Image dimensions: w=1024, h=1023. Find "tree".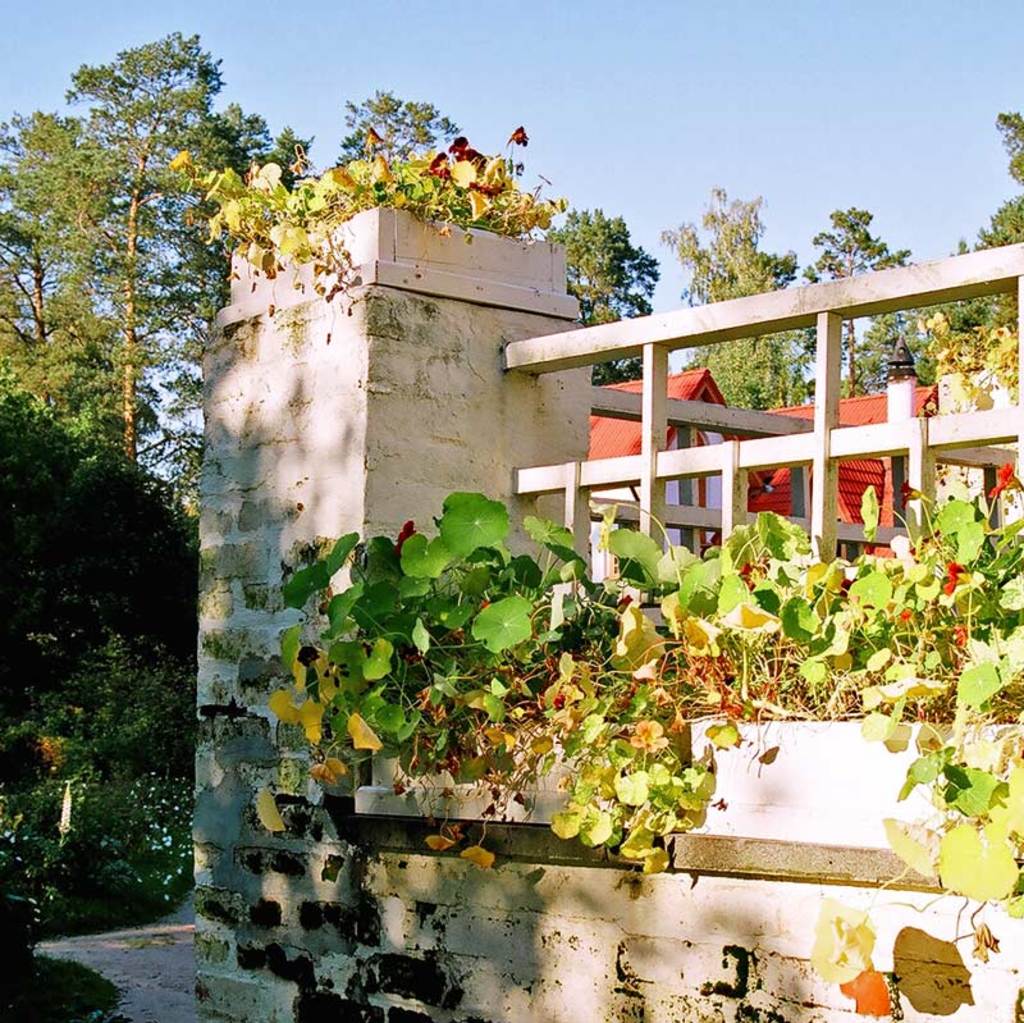
box(660, 184, 831, 419).
